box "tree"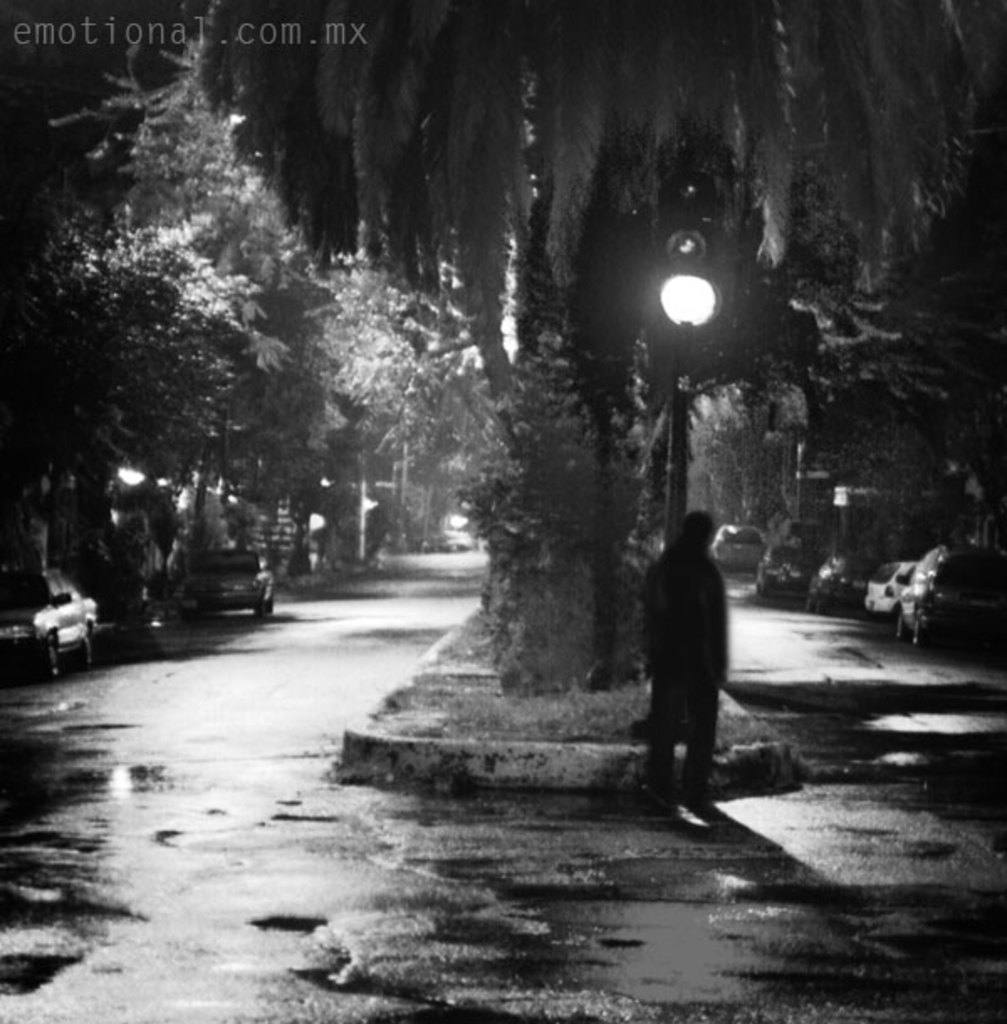
510:124:819:687
